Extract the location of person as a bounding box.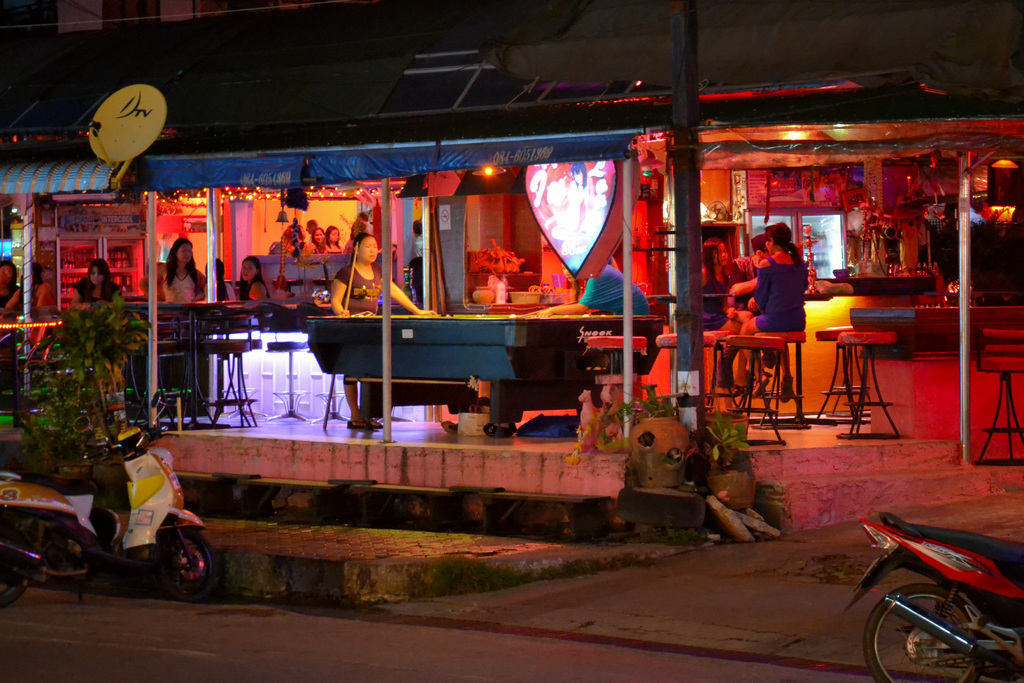
{"left": 197, "top": 251, "right": 235, "bottom": 299}.
